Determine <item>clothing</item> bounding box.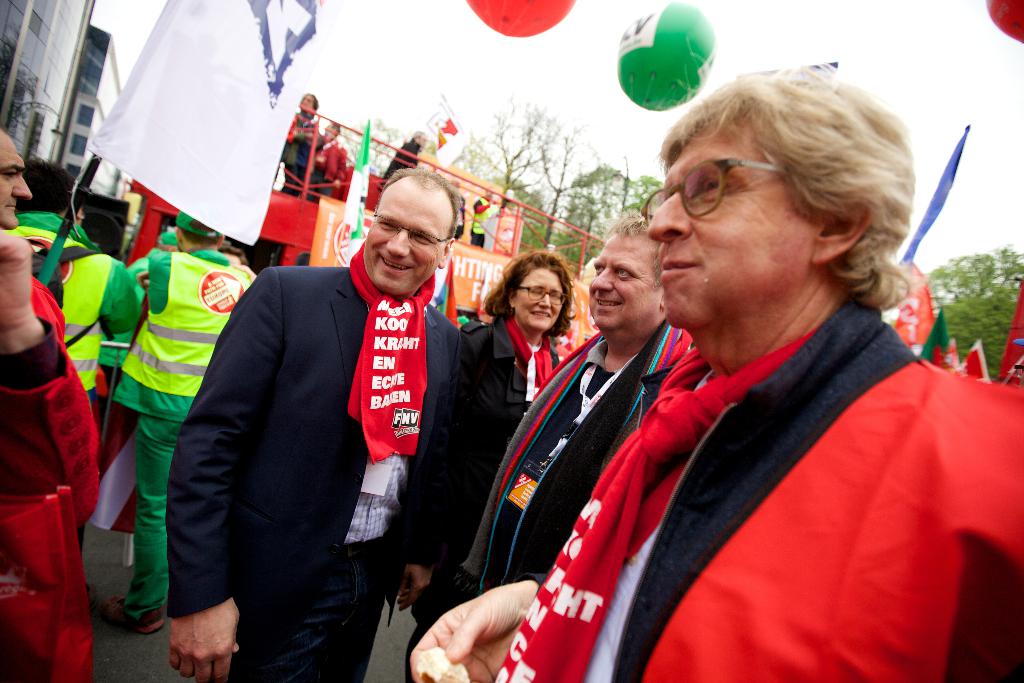
Determined: crop(404, 308, 567, 671).
